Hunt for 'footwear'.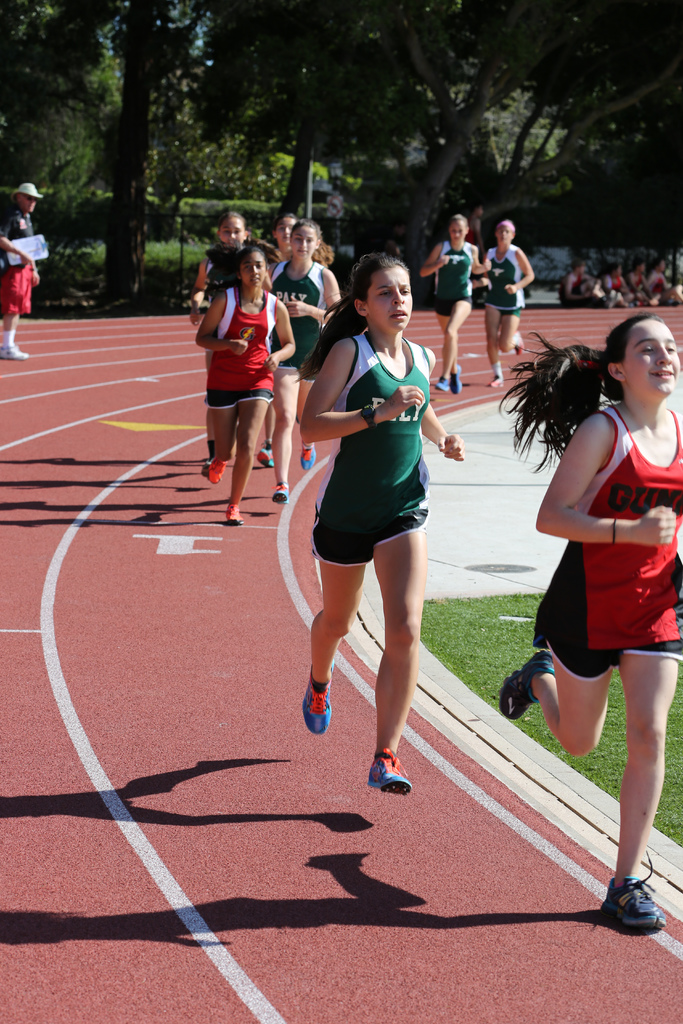
Hunted down at 497,652,559,721.
